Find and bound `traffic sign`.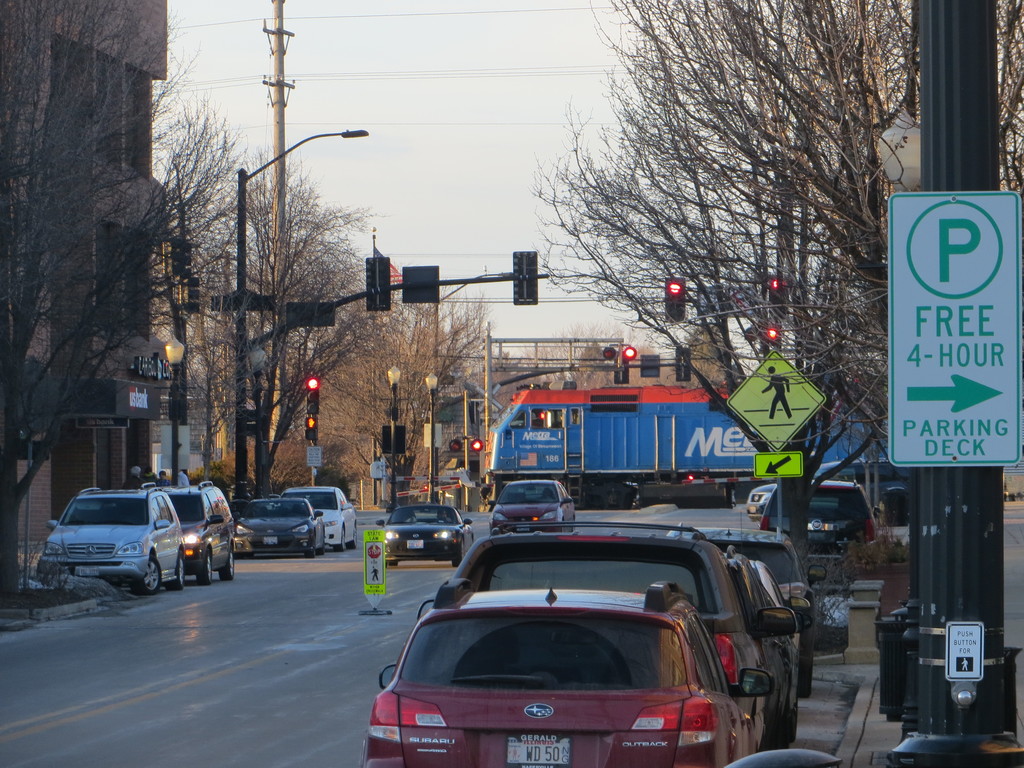
Bound: left=360, top=528, right=386, bottom=606.
